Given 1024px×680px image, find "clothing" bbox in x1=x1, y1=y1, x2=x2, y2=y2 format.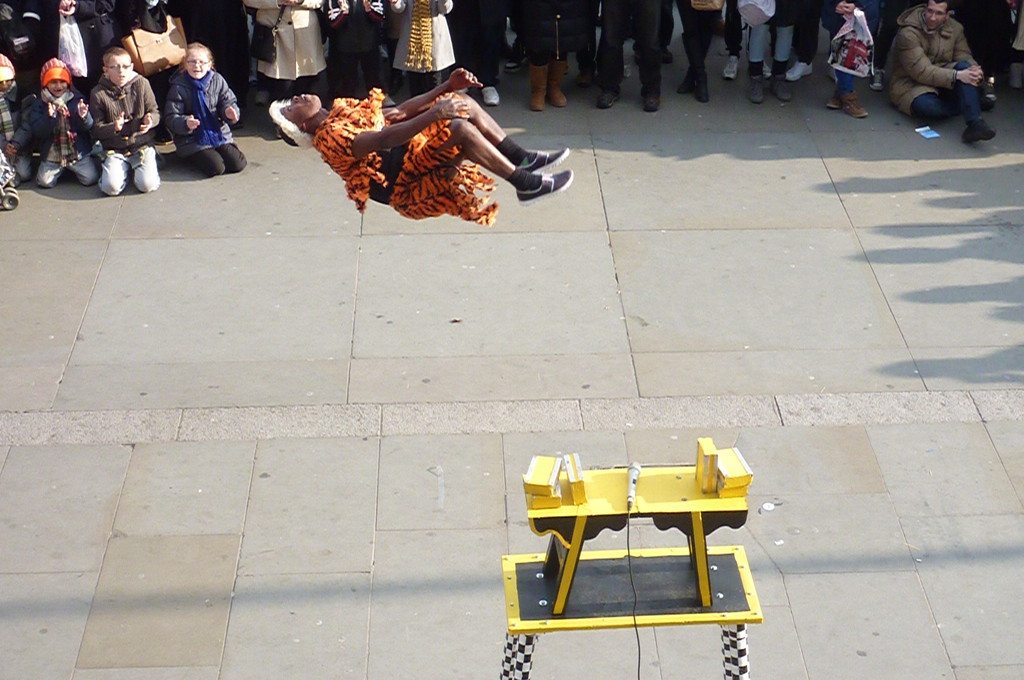
x1=328, y1=4, x2=383, y2=92.
